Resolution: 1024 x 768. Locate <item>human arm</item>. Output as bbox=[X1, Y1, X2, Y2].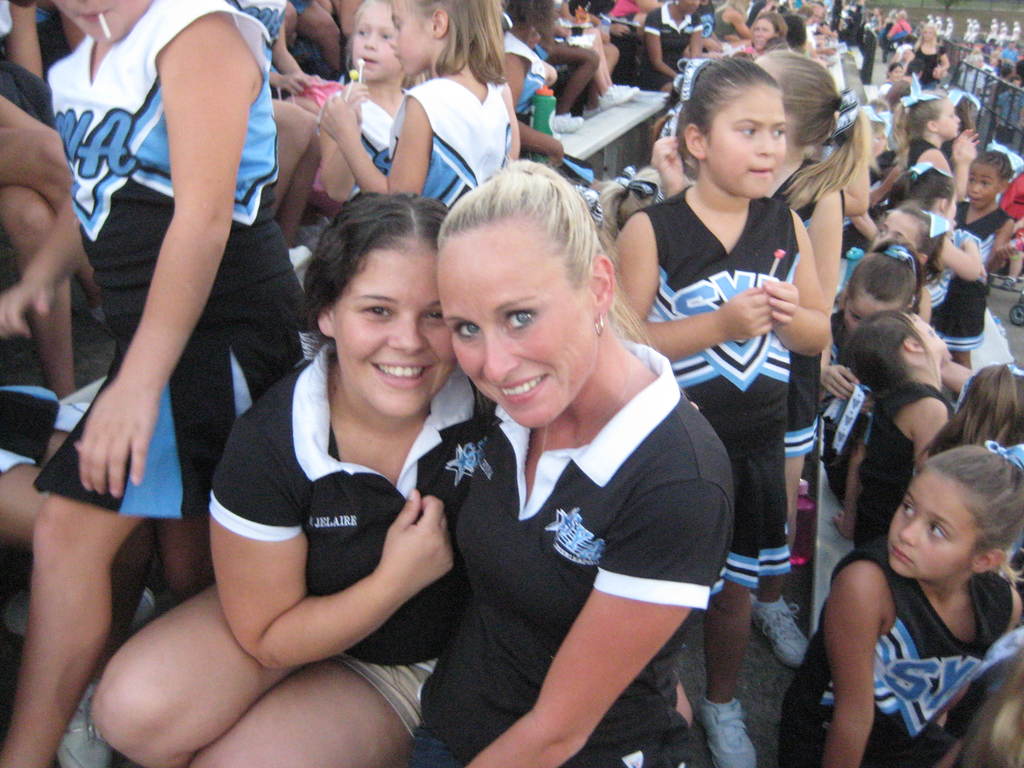
bbox=[883, 21, 900, 46].
